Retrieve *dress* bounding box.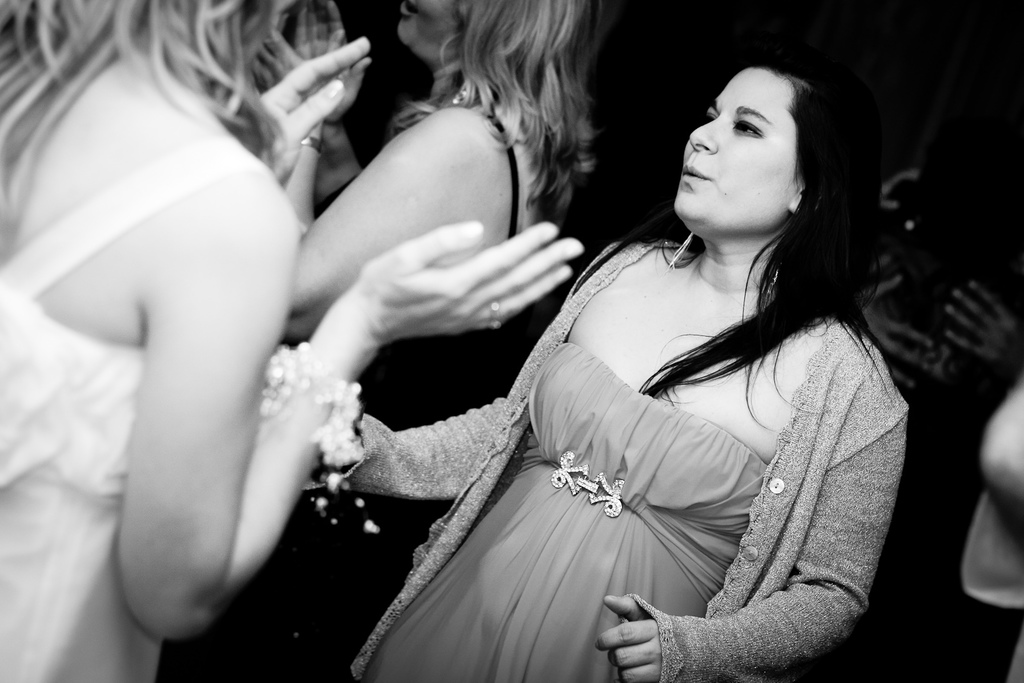
Bounding box: [x1=211, y1=101, x2=531, y2=682].
